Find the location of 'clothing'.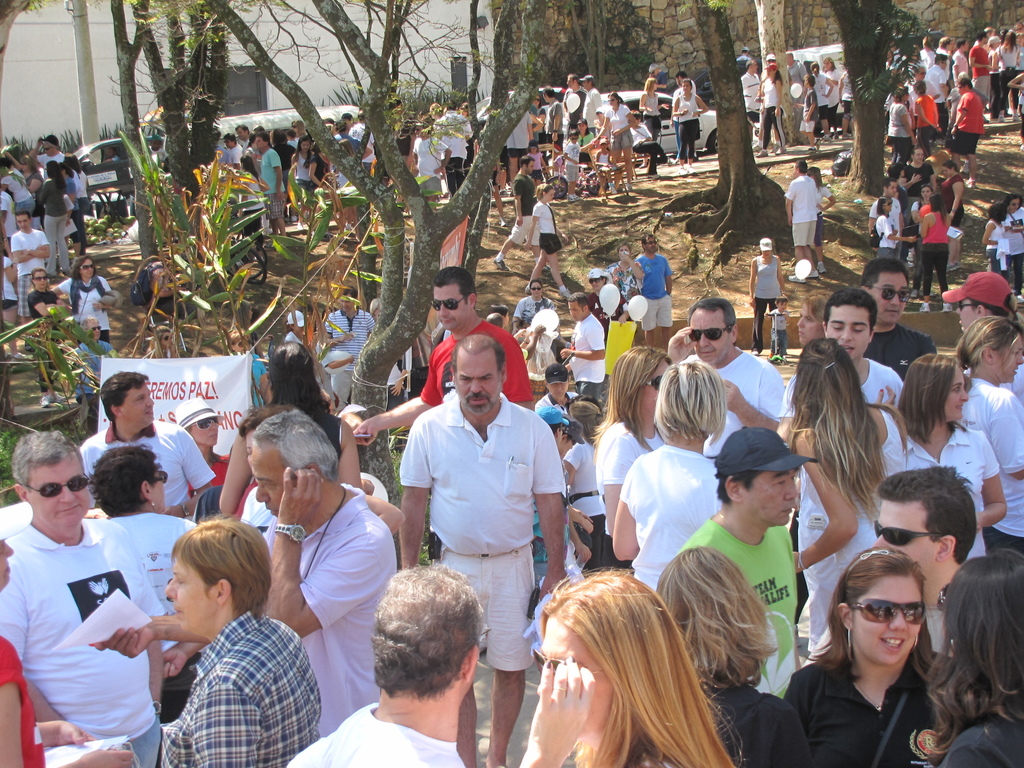
Location: [x1=632, y1=130, x2=668, y2=170].
